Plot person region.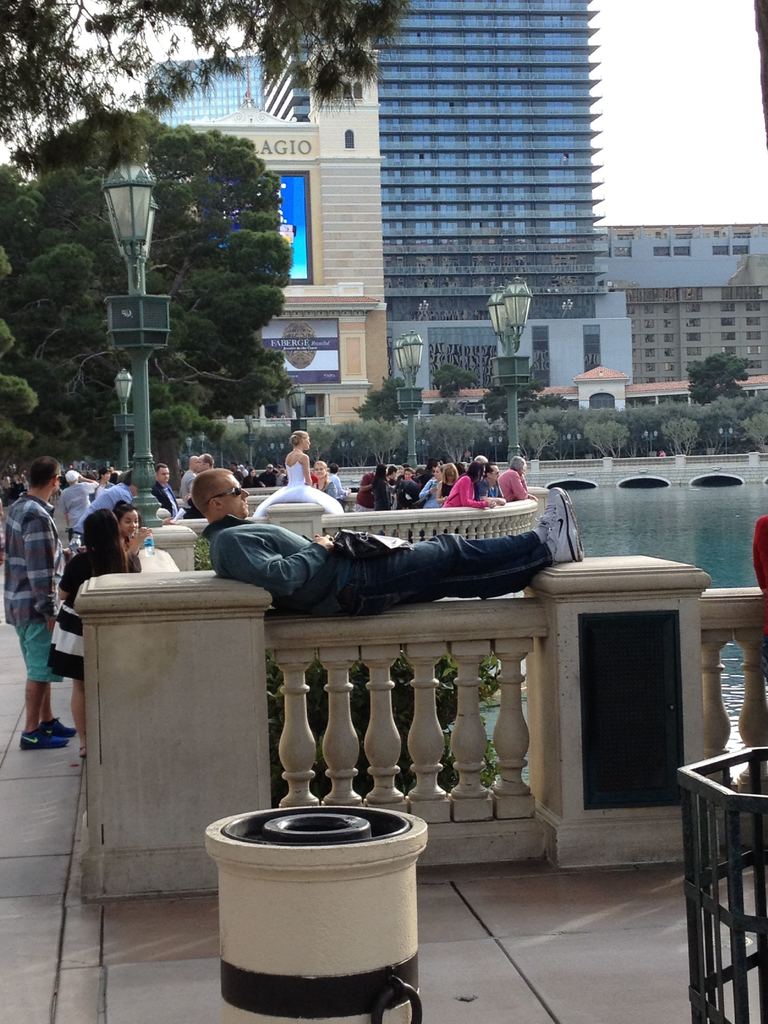
Plotted at (0, 451, 83, 748).
